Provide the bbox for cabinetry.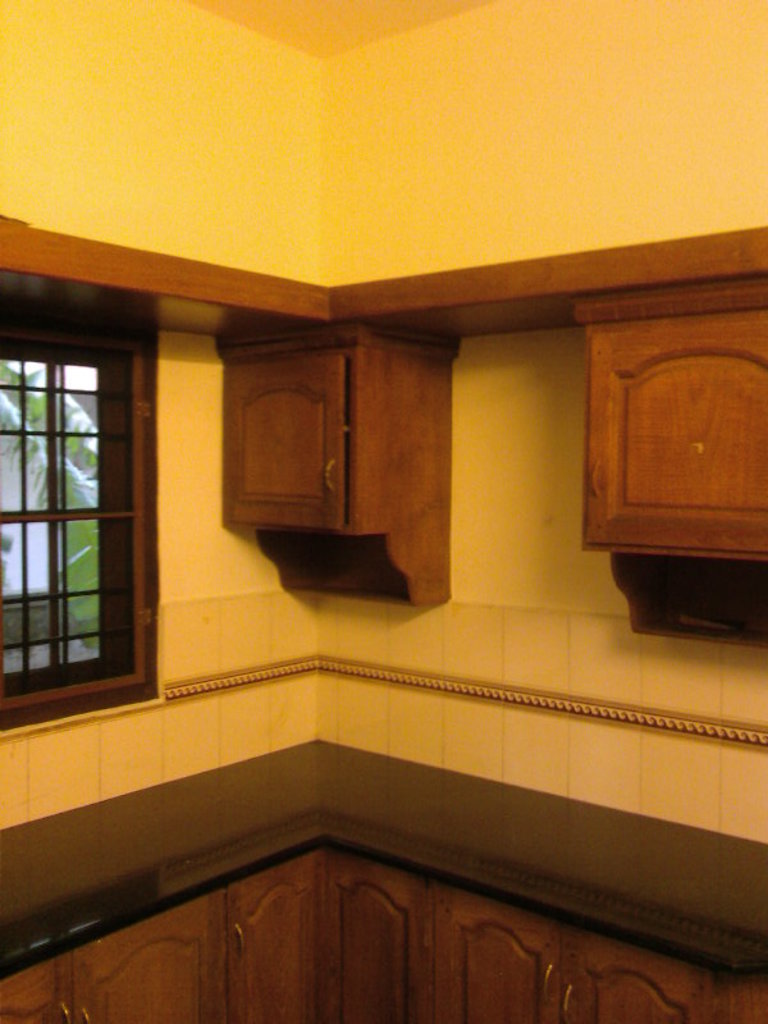
[224, 833, 326, 1020].
